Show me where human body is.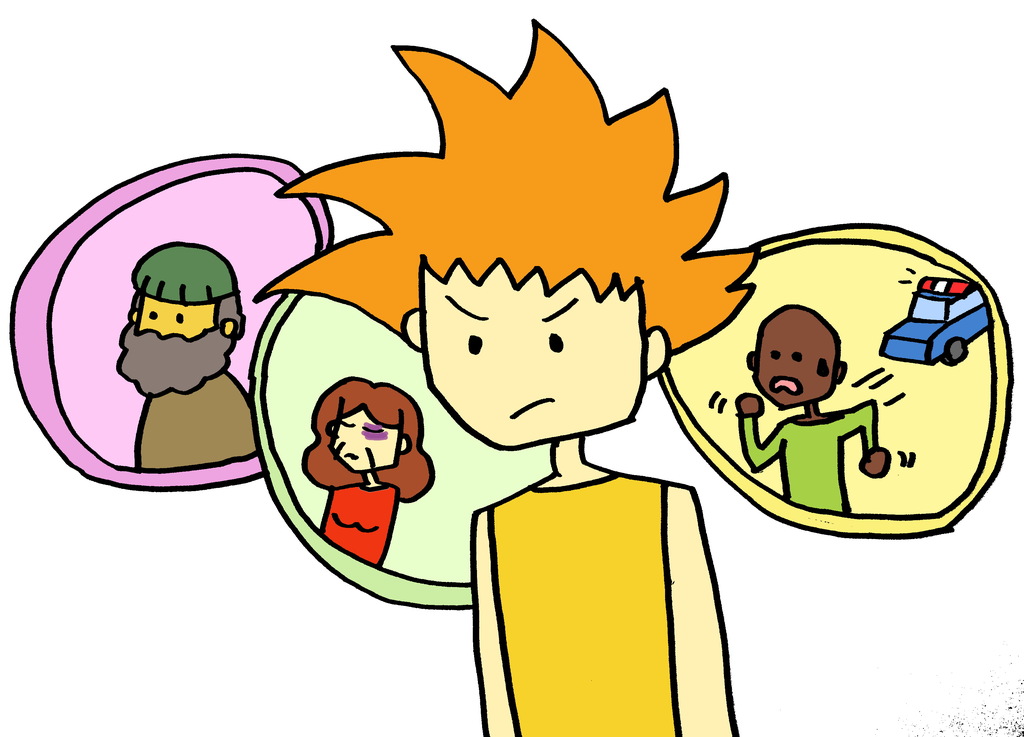
human body is at [114,236,262,468].
